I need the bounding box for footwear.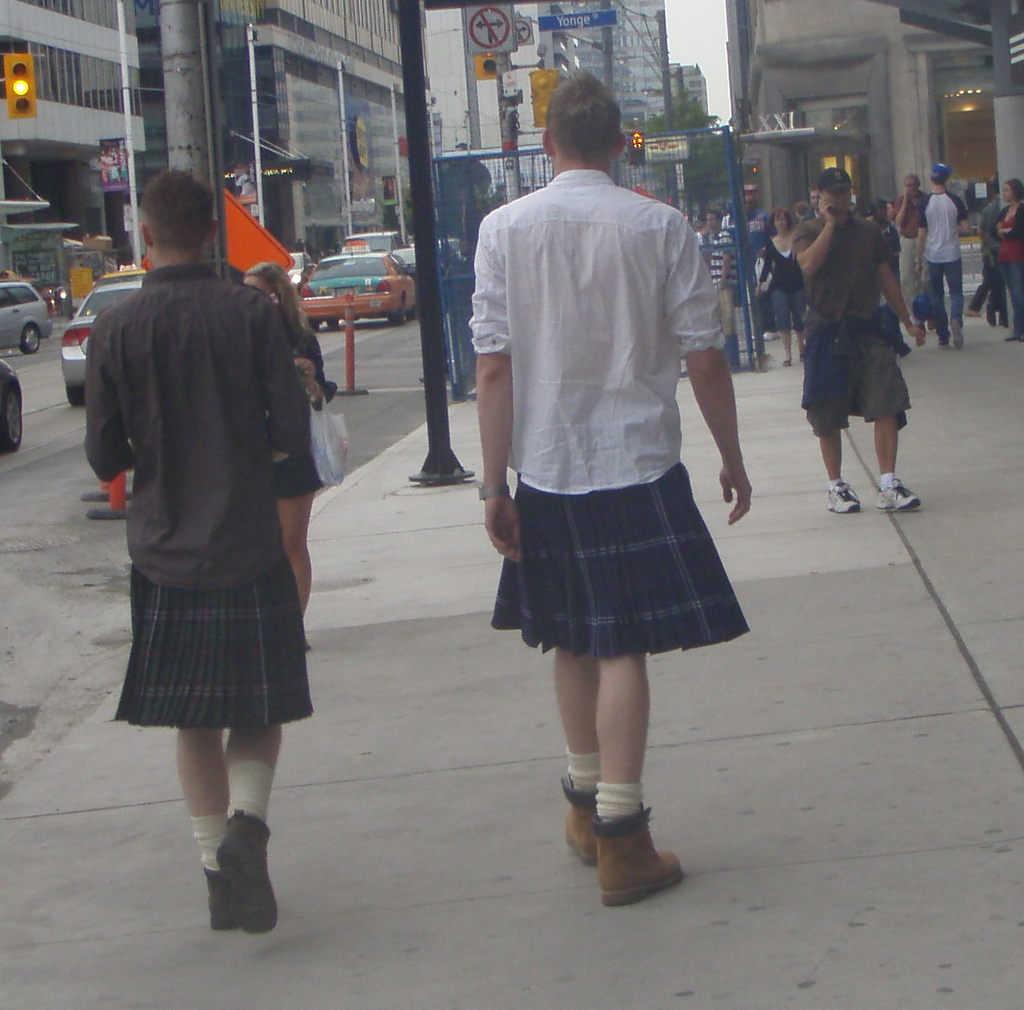
Here it is: box=[950, 320, 963, 353].
